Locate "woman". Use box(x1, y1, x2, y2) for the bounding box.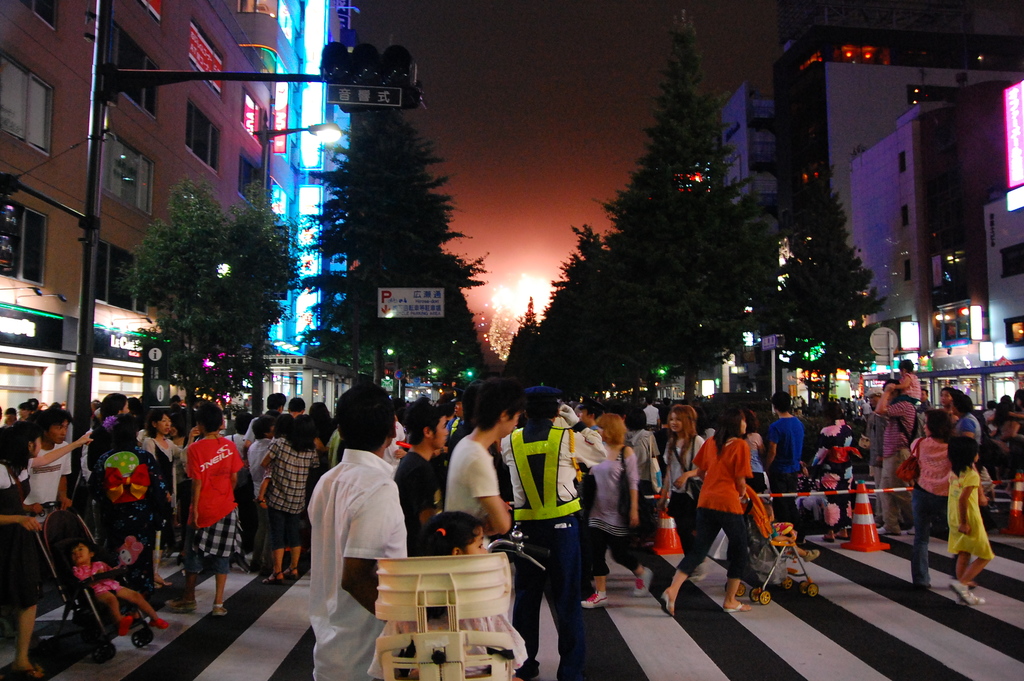
box(661, 403, 707, 583).
